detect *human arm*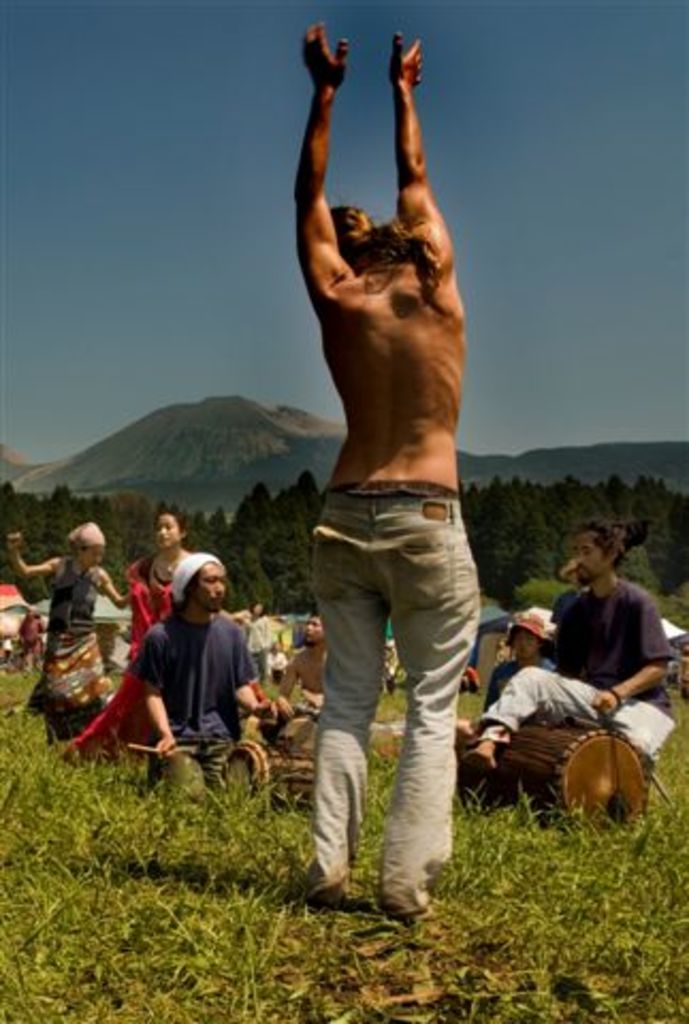
[left=117, top=621, right=186, bottom=757]
